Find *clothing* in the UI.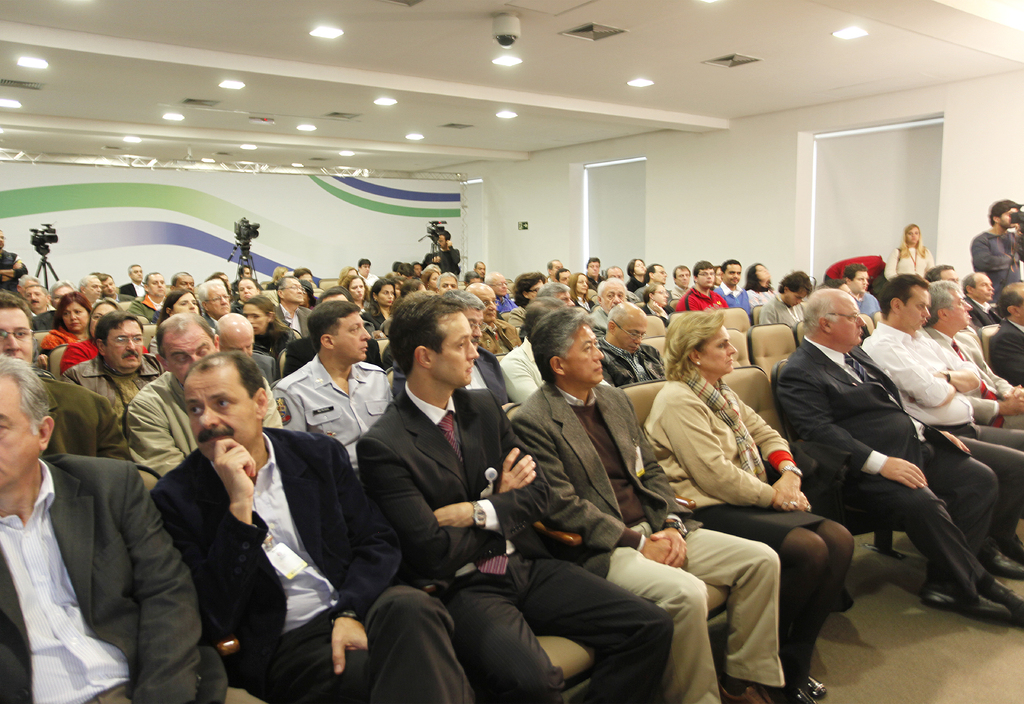
UI element at detection(0, 420, 204, 703).
